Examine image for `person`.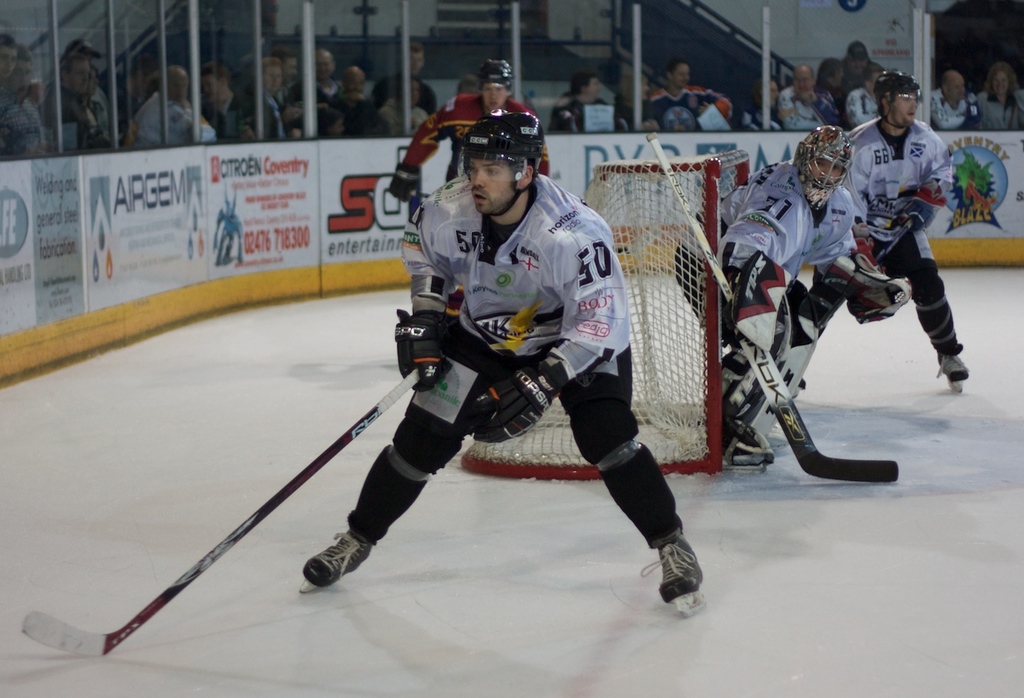
Examination result: [x1=793, y1=70, x2=969, y2=400].
